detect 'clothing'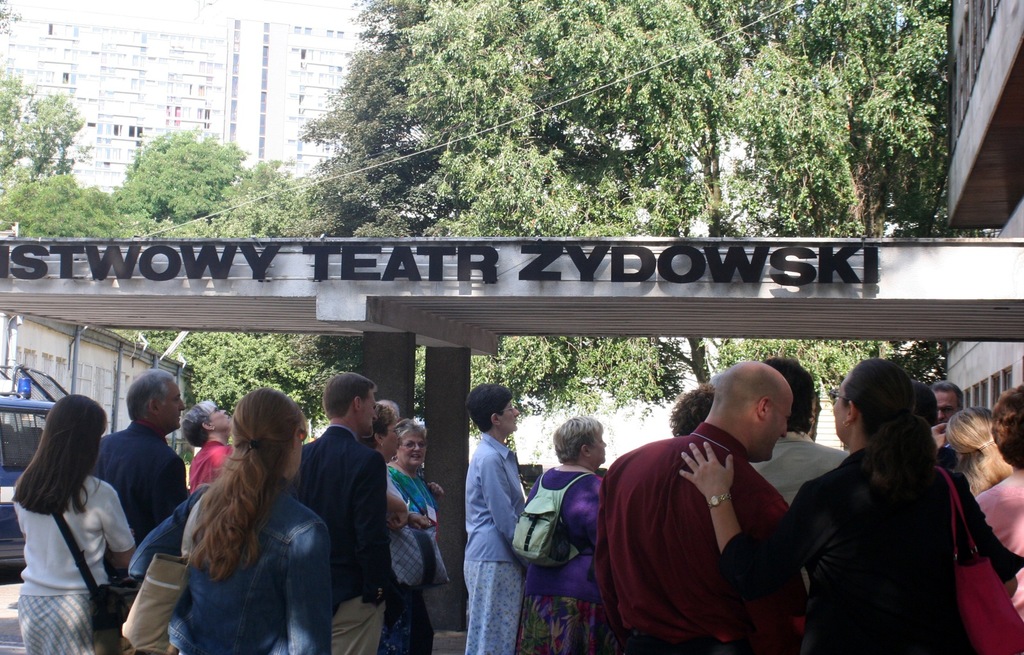
x1=132, y1=477, x2=329, y2=654
